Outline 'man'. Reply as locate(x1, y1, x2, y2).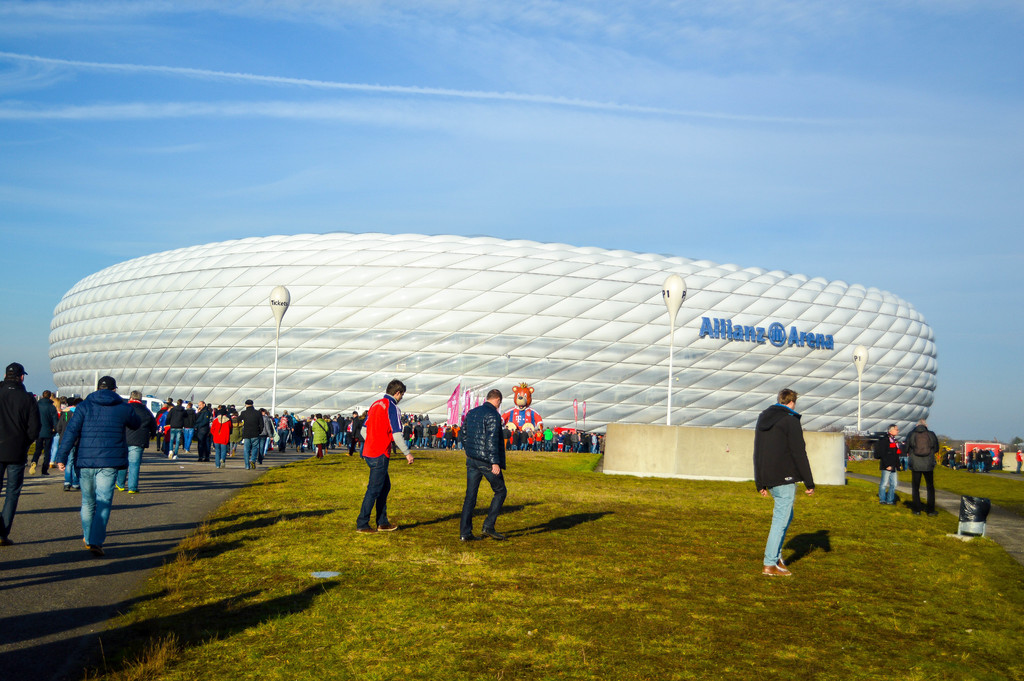
locate(904, 416, 945, 509).
